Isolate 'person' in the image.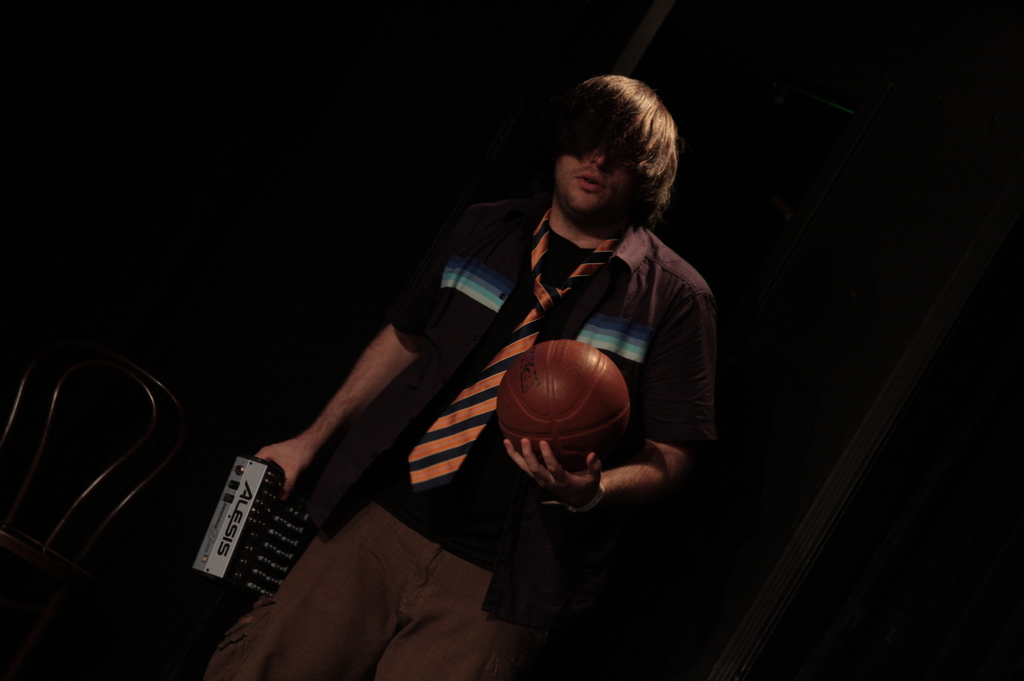
Isolated region: [194,70,720,680].
